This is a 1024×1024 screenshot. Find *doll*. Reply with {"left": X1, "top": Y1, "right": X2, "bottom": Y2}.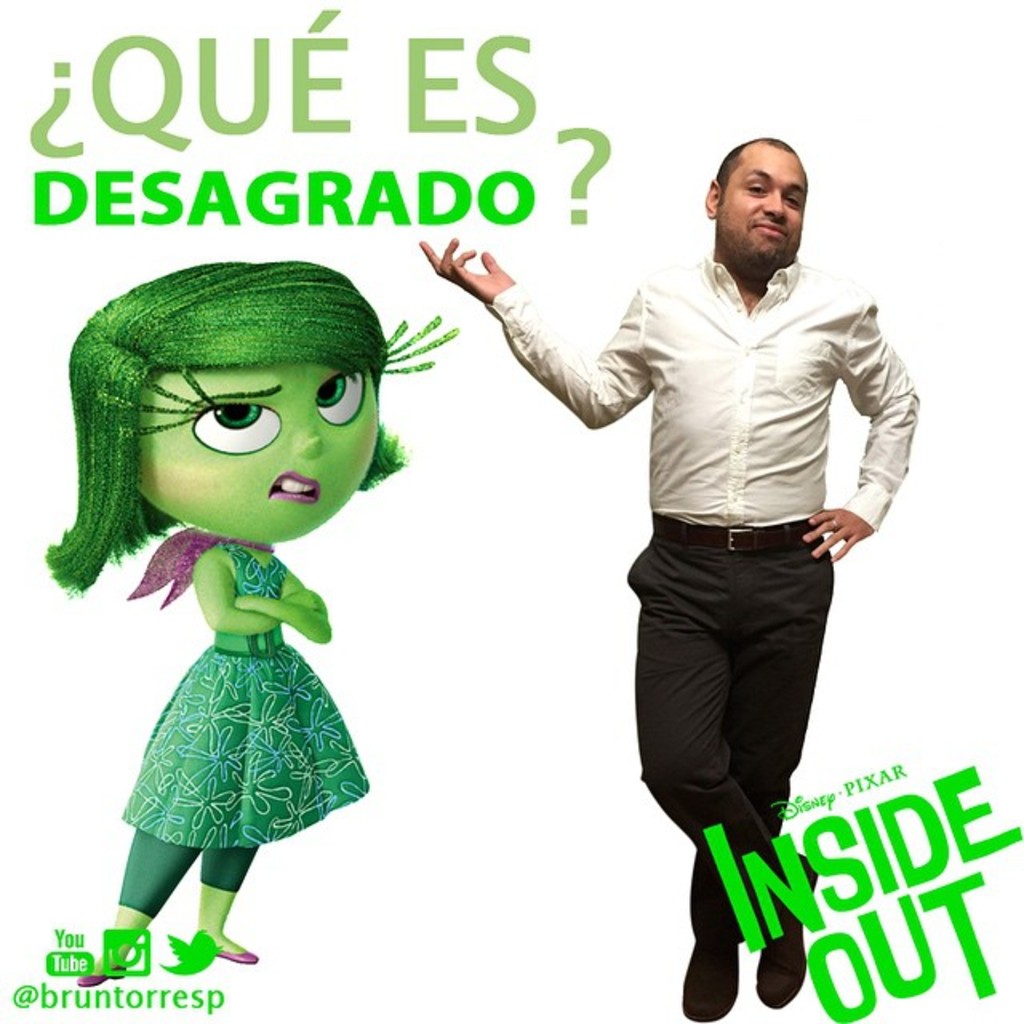
{"left": 43, "top": 334, "right": 429, "bottom": 955}.
